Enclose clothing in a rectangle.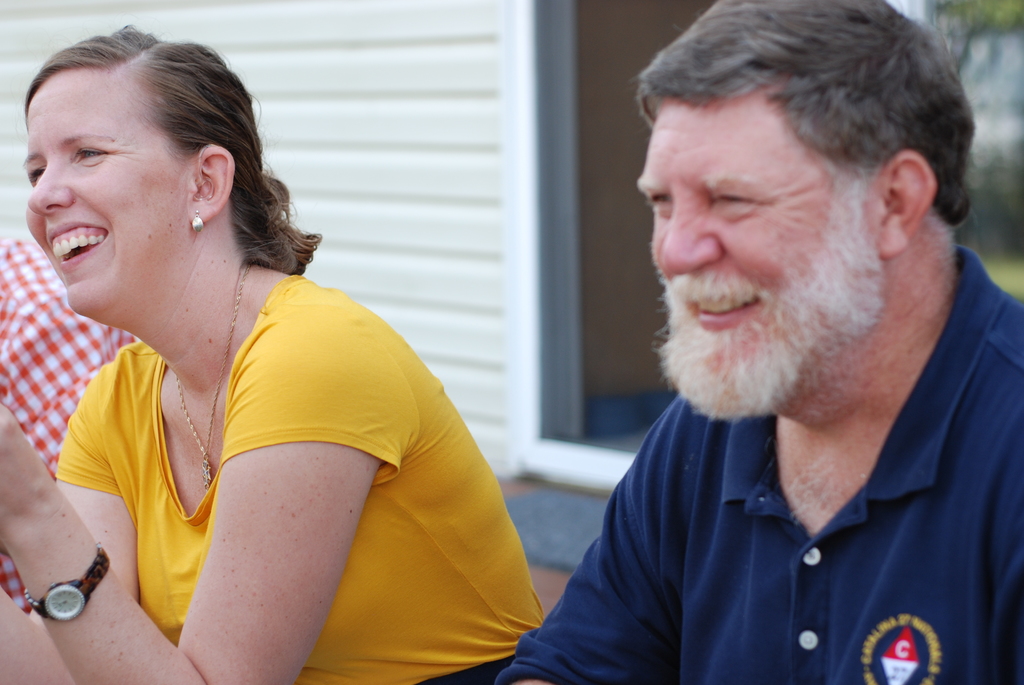
pyautogui.locateOnScreen(497, 247, 1023, 684).
